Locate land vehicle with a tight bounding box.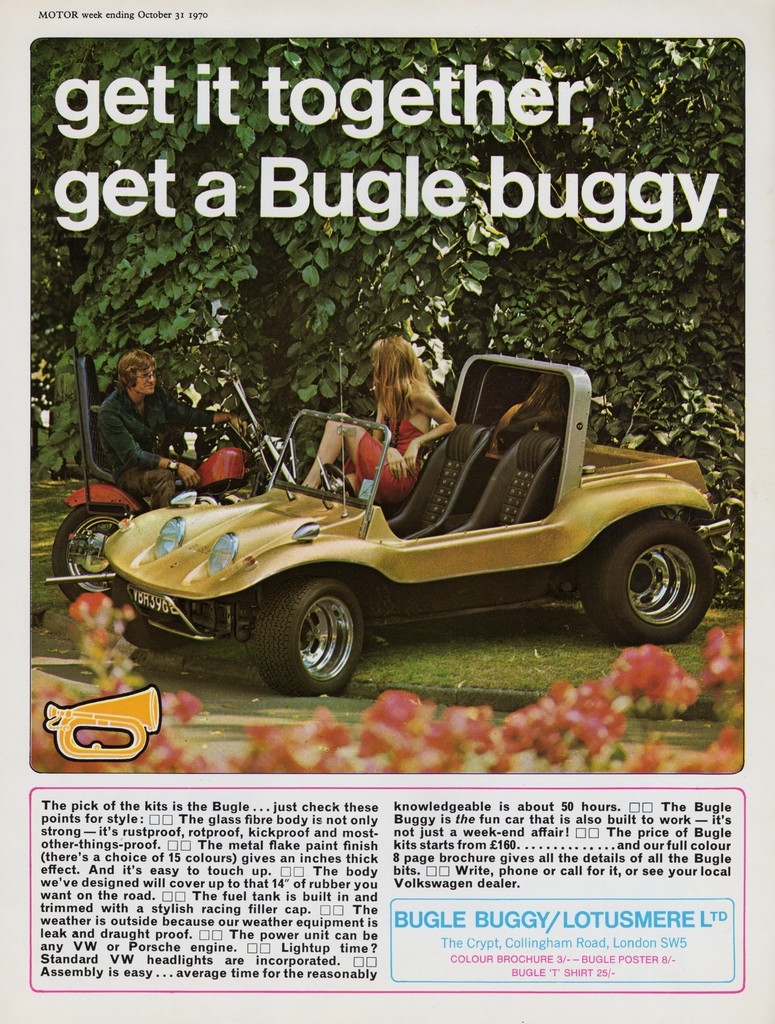
rect(49, 354, 301, 599).
